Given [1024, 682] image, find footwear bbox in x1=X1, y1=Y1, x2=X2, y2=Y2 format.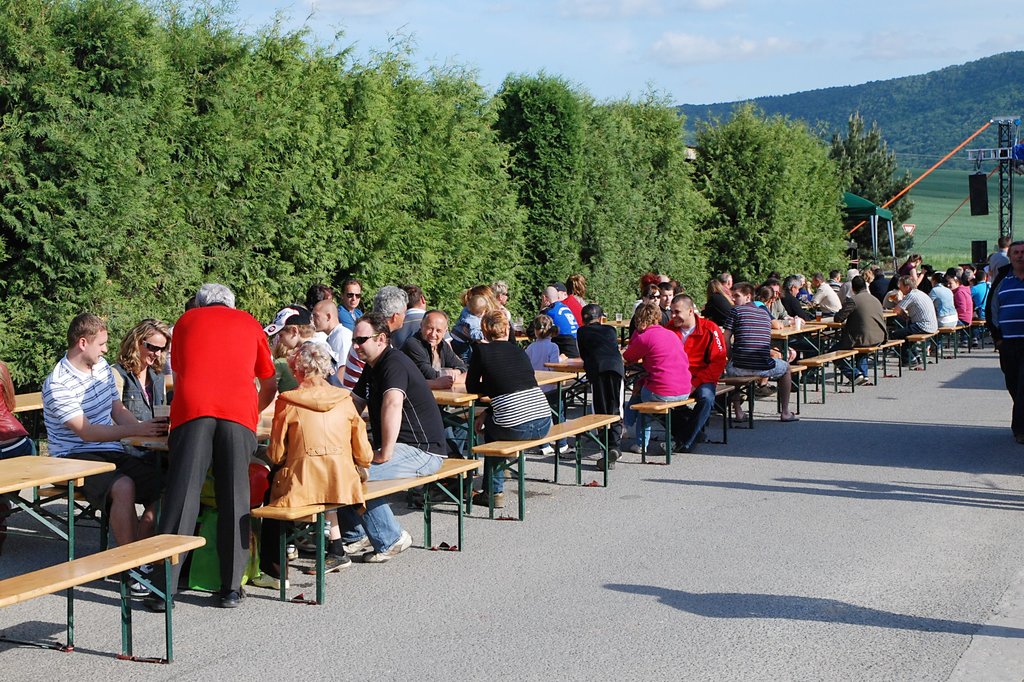
x1=968, y1=338, x2=977, y2=347.
